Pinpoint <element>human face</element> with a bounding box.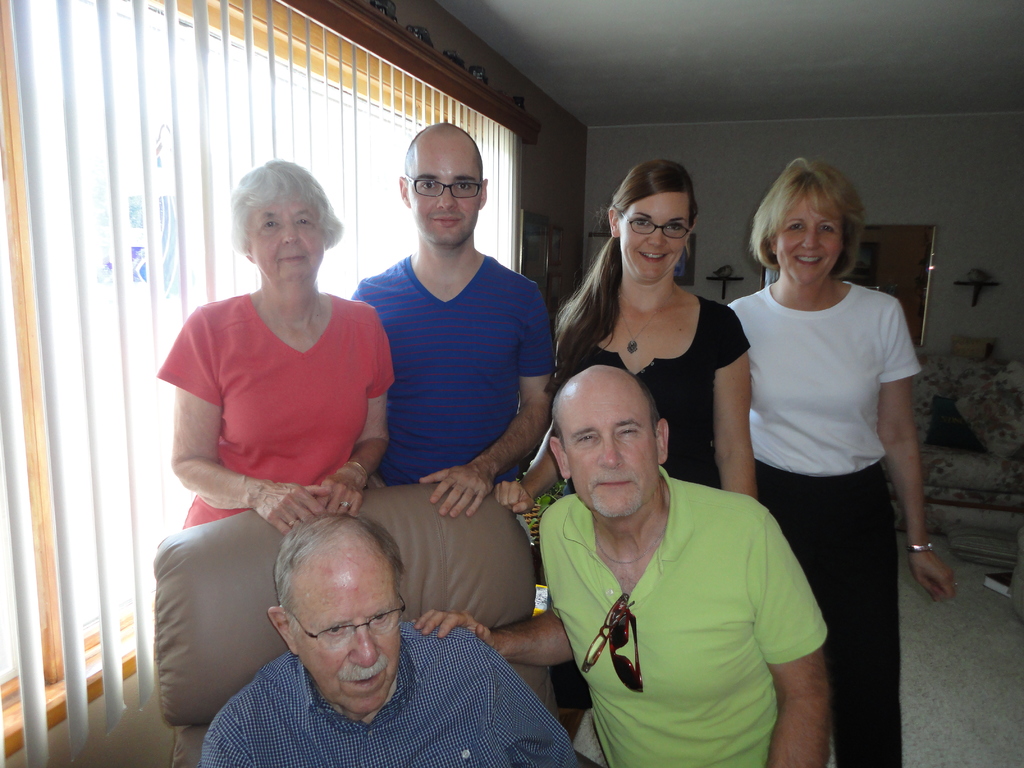
[left=409, top=135, right=487, bottom=249].
